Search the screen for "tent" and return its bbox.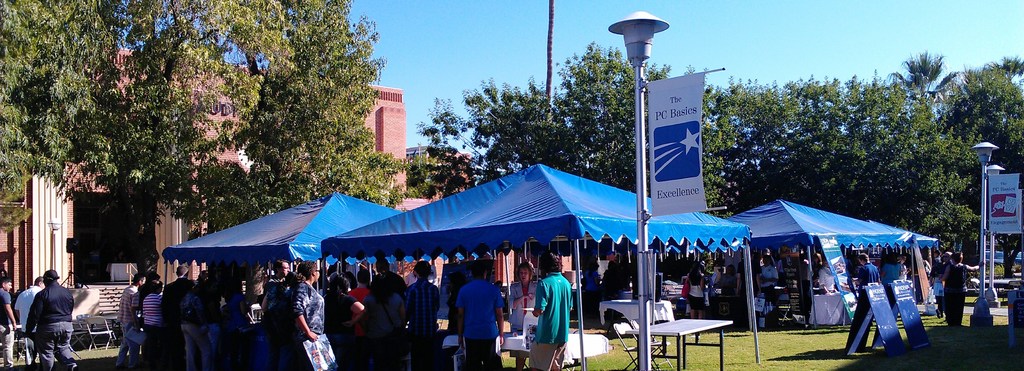
Found: crop(726, 194, 948, 313).
